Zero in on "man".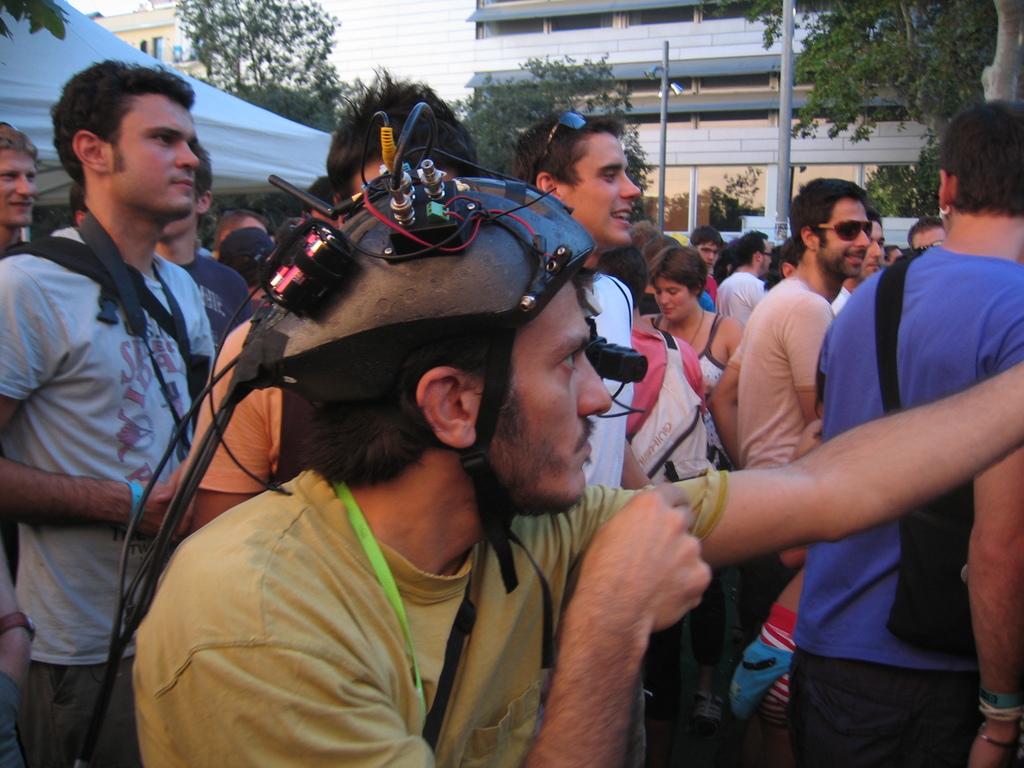
Zeroed in: (127,97,1023,767).
